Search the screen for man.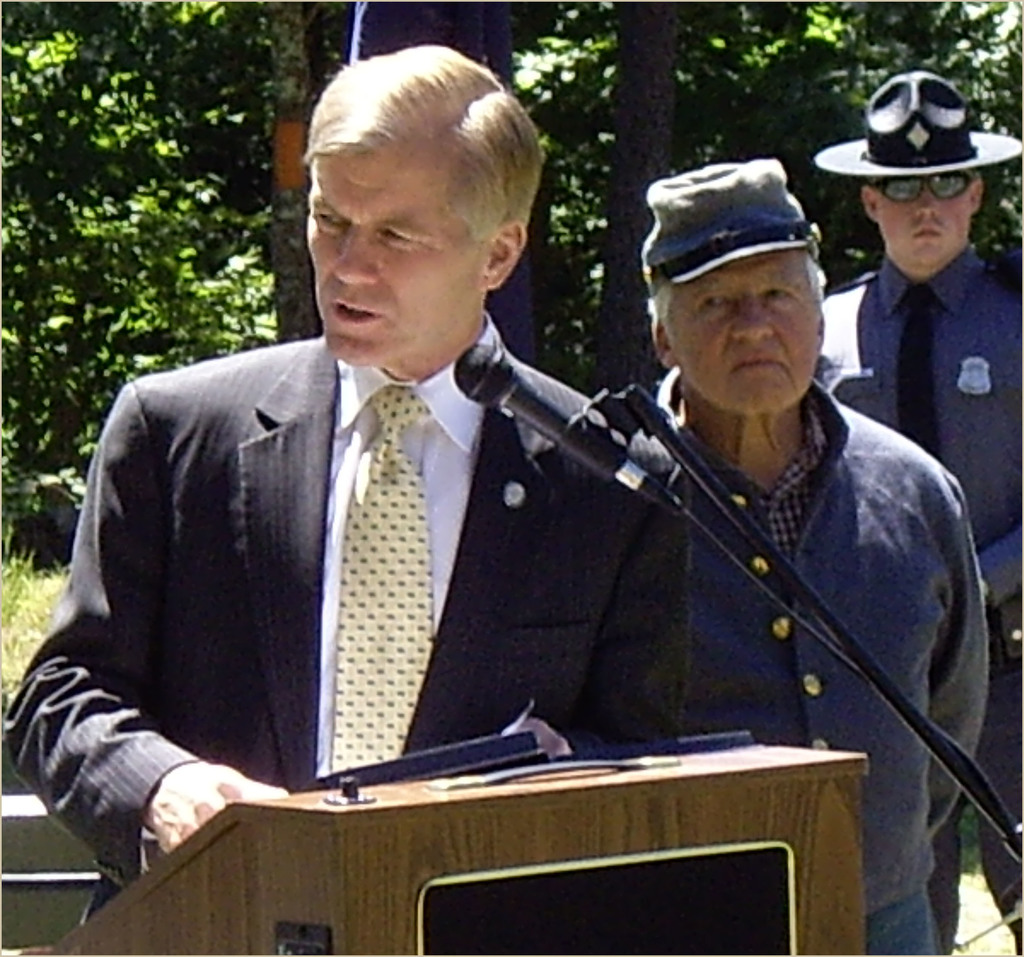
Found at rect(807, 68, 1023, 953).
